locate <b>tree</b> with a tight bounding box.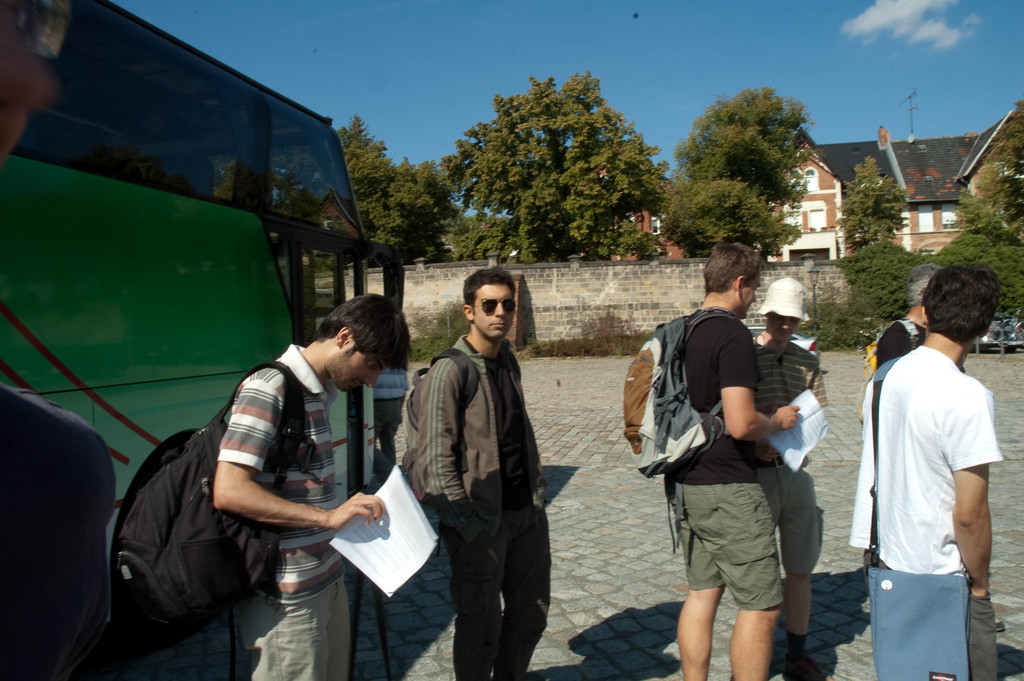
444:215:522:259.
